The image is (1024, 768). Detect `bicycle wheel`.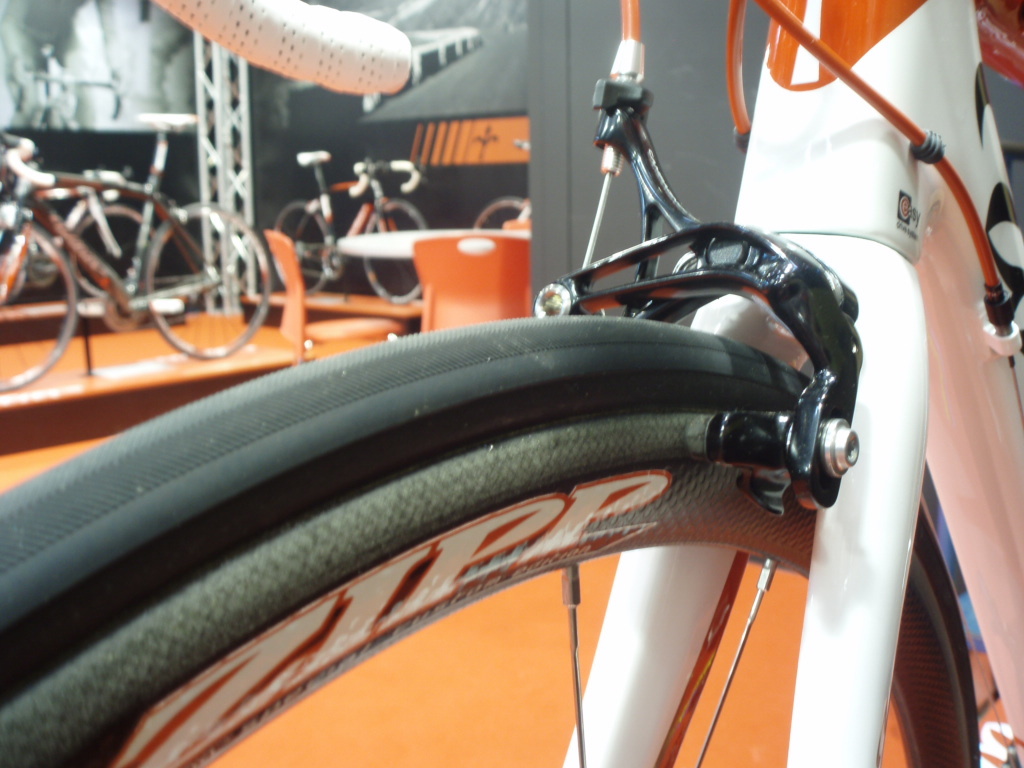
Detection: 468, 194, 525, 232.
